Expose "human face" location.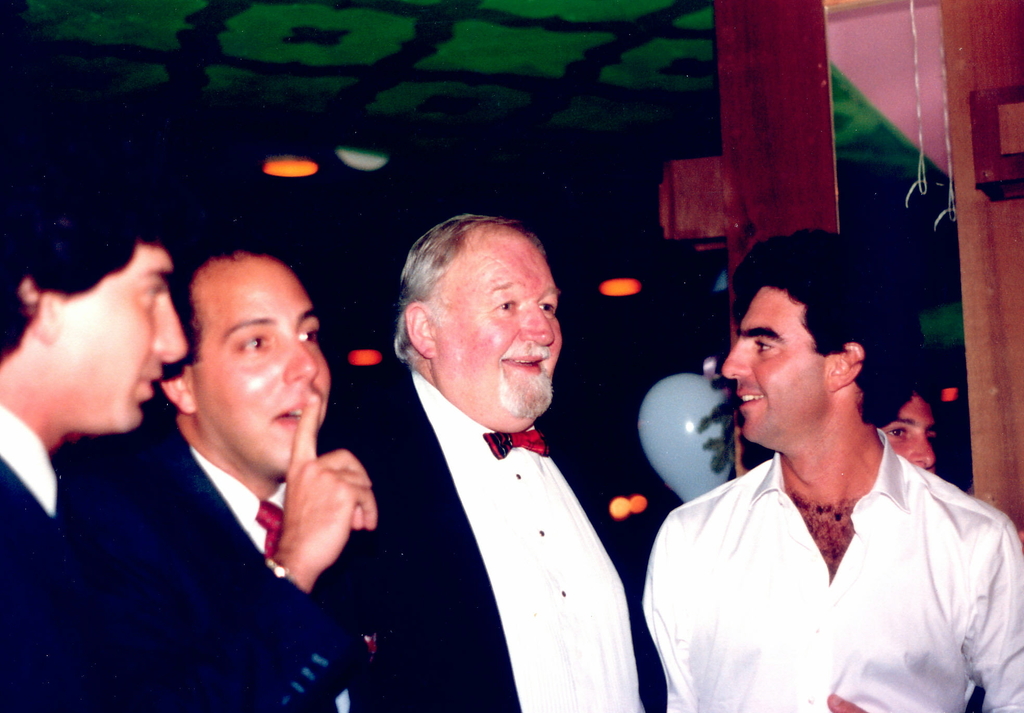
Exposed at BBox(59, 244, 188, 435).
